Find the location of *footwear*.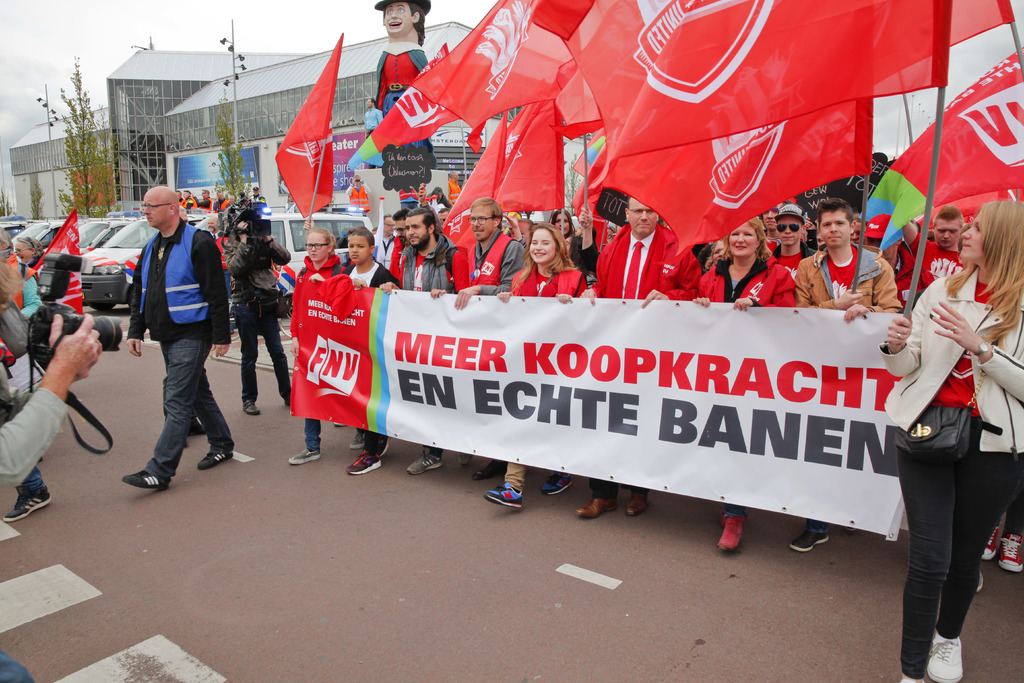
Location: (left=190, top=448, right=230, bottom=475).
